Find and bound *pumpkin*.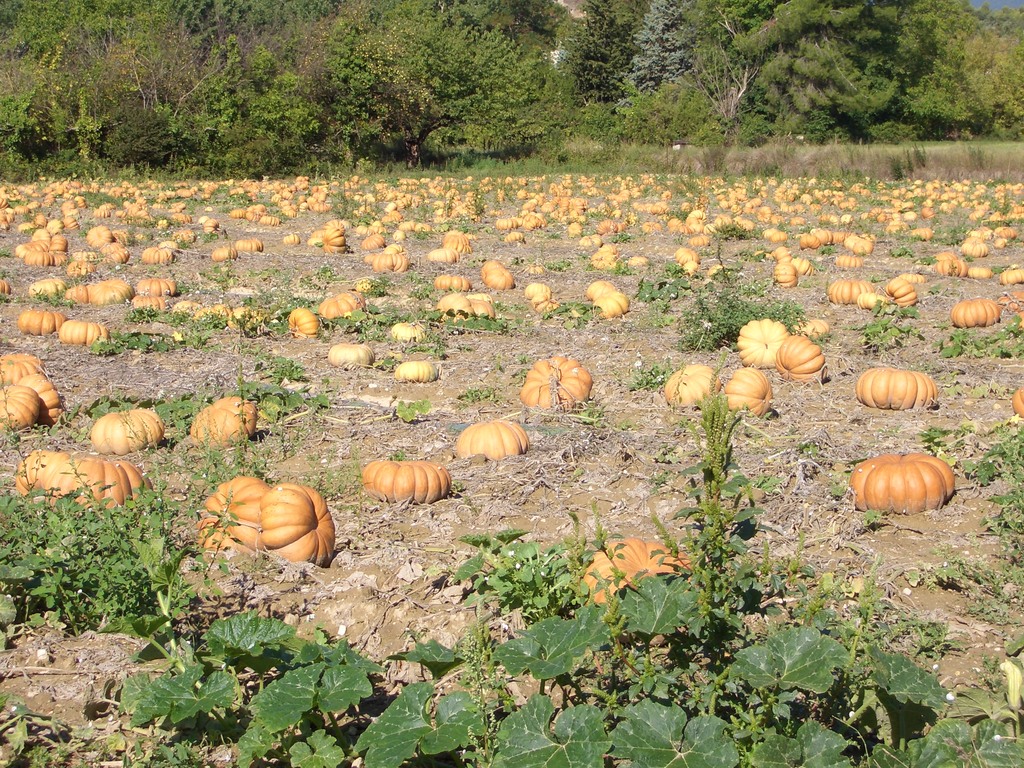
Bound: box(392, 360, 439, 381).
